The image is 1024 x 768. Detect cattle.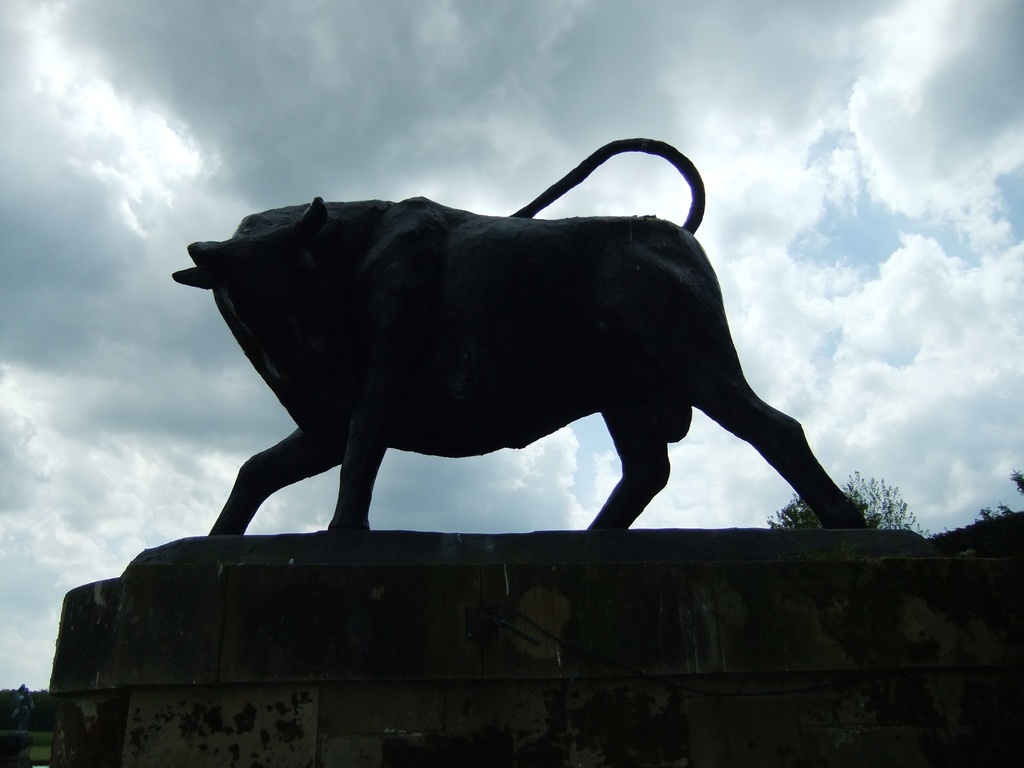
Detection: Rect(175, 146, 909, 569).
